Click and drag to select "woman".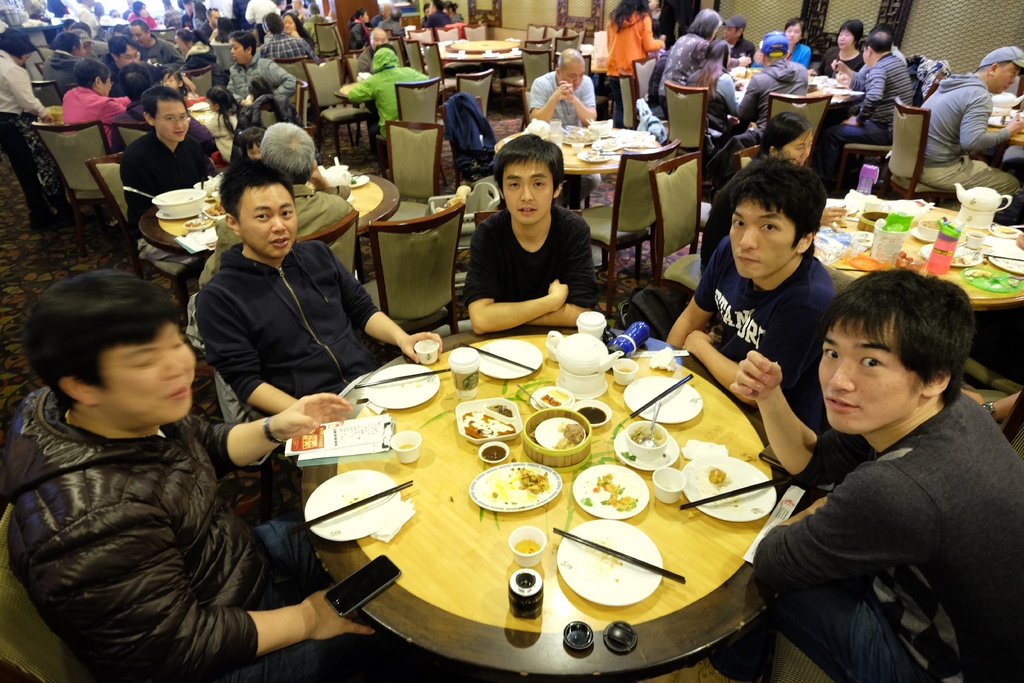
Selection: [690,40,745,146].
